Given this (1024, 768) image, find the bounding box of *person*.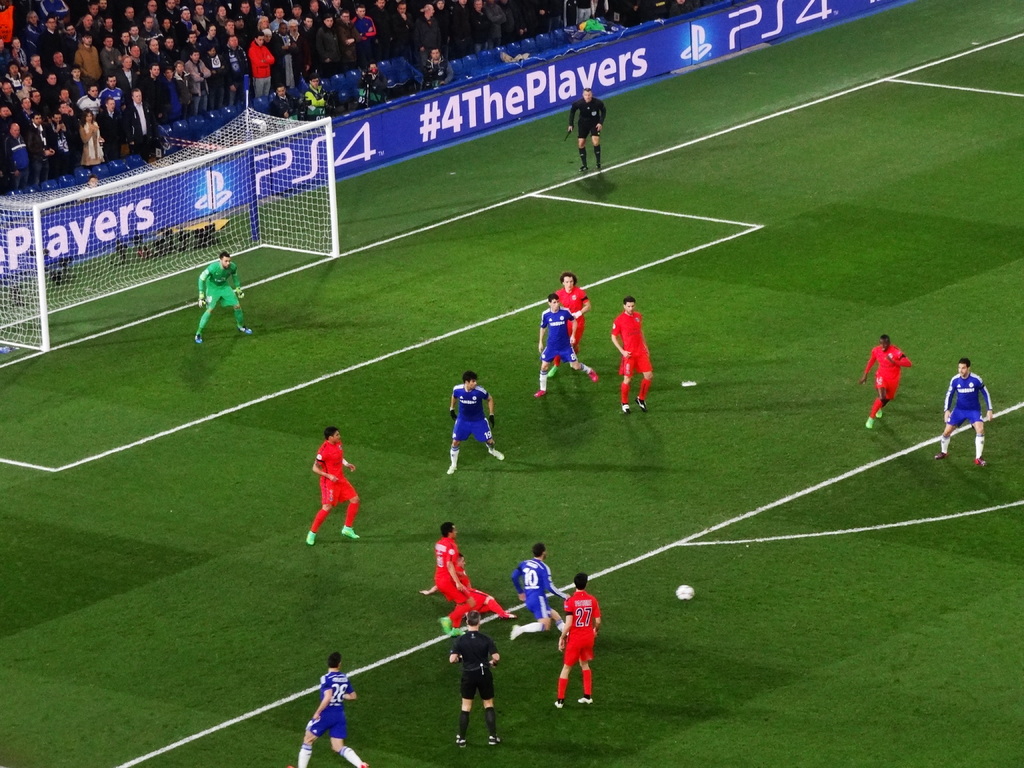
(447,611,502,746).
